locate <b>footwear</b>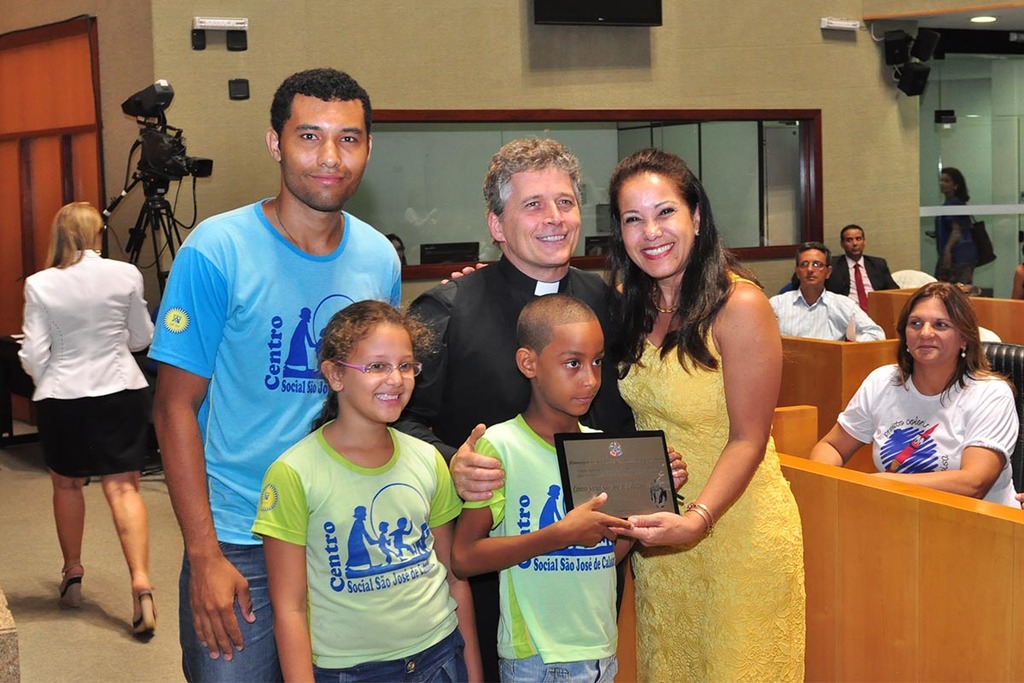
l=131, t=590, r=158, b=631
